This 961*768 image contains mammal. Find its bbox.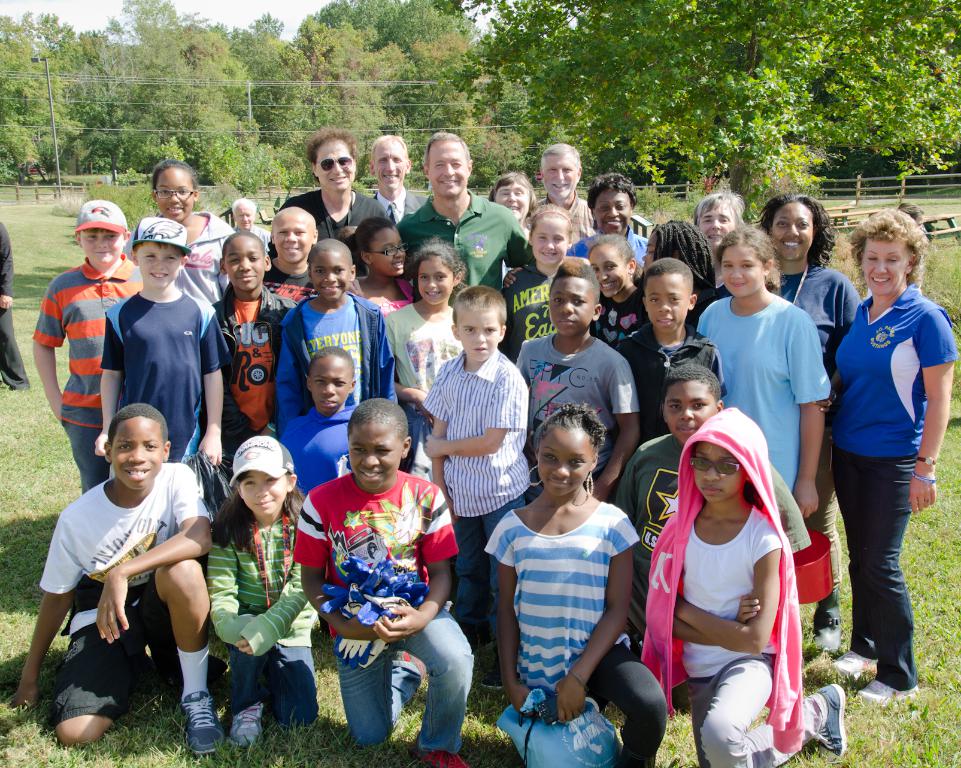
l=694, t=221, r=831, b=516.
